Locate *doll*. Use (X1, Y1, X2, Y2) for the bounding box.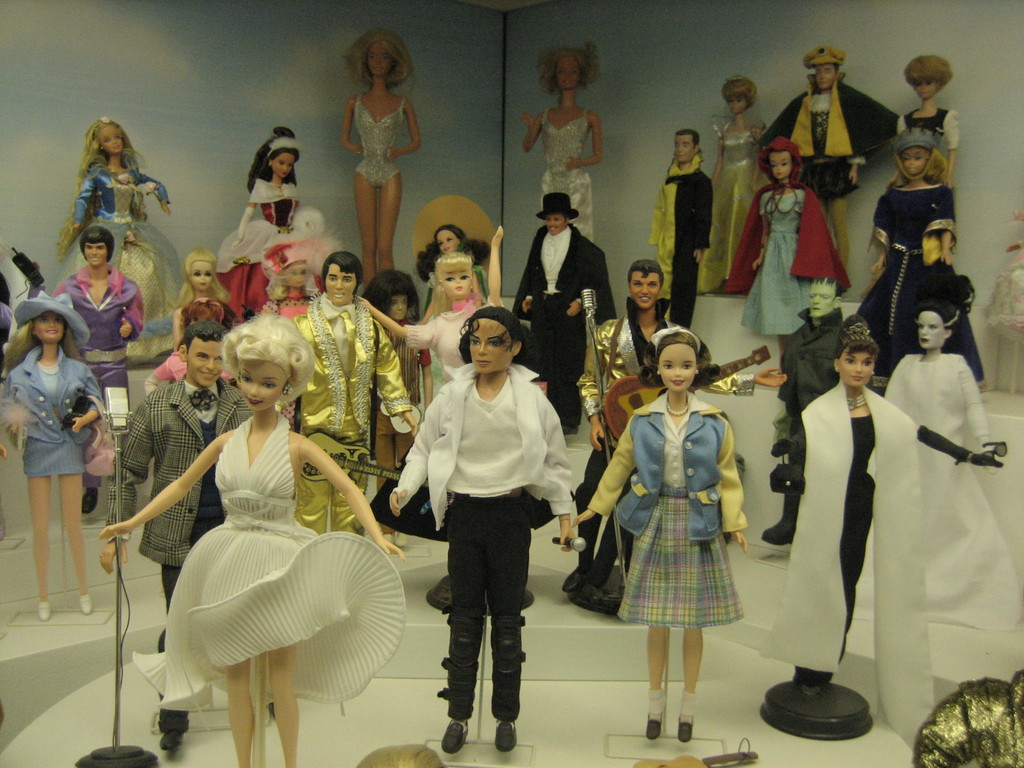
(169, 244, 232, 323).
